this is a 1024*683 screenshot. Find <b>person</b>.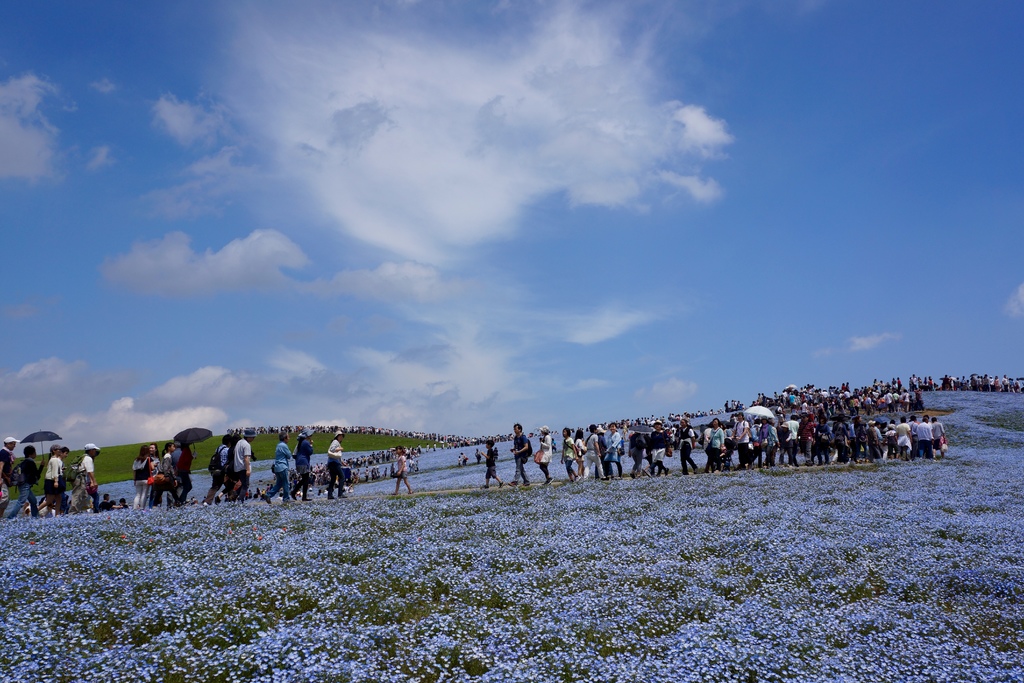
Bounding box: bbox=[325, 427, 346, 496].
